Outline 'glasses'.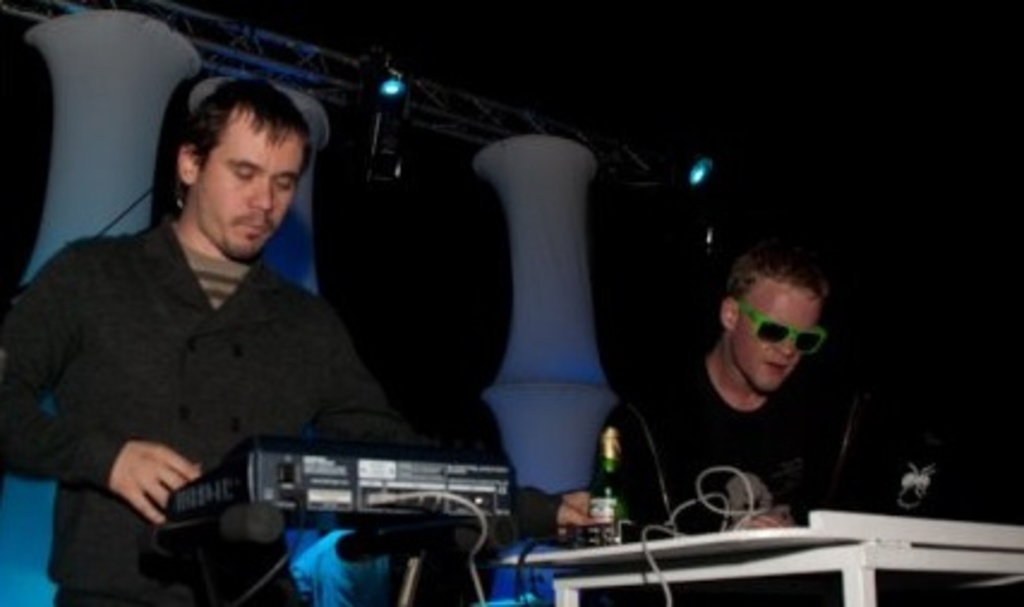
Outline: <bbox>729, 295, 832, 357</bbox>.
